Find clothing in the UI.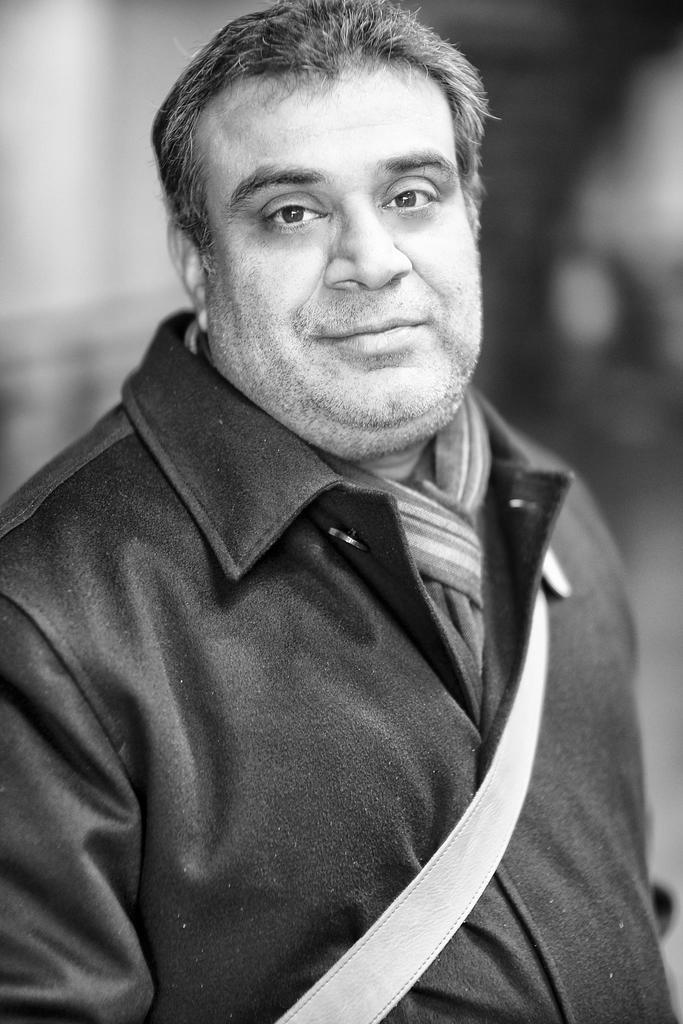
UI element at bbox(0, 297, 670, 1014).
